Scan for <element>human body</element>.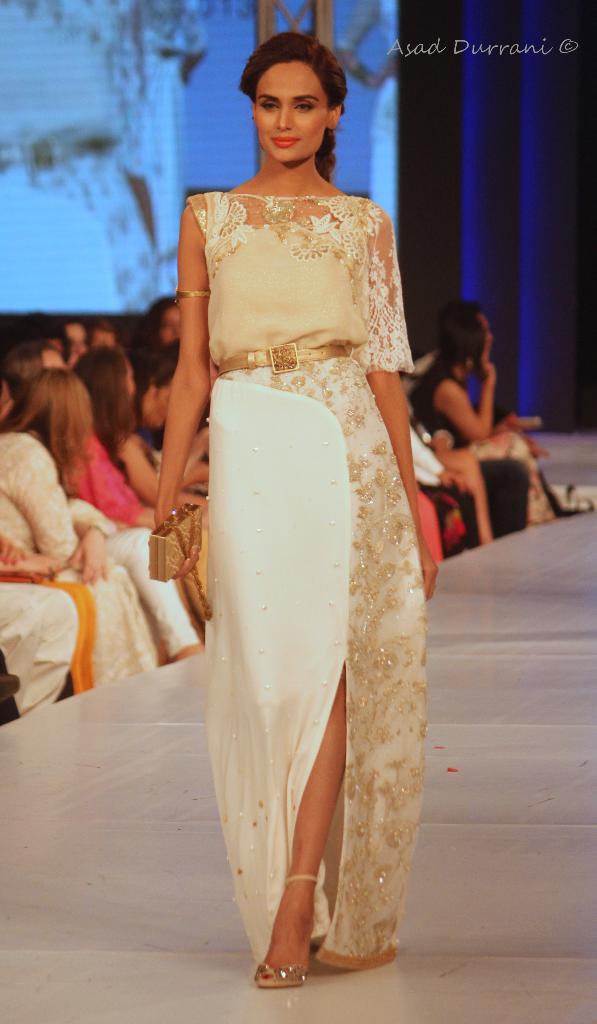
Scan result: (172,38,441,992).
